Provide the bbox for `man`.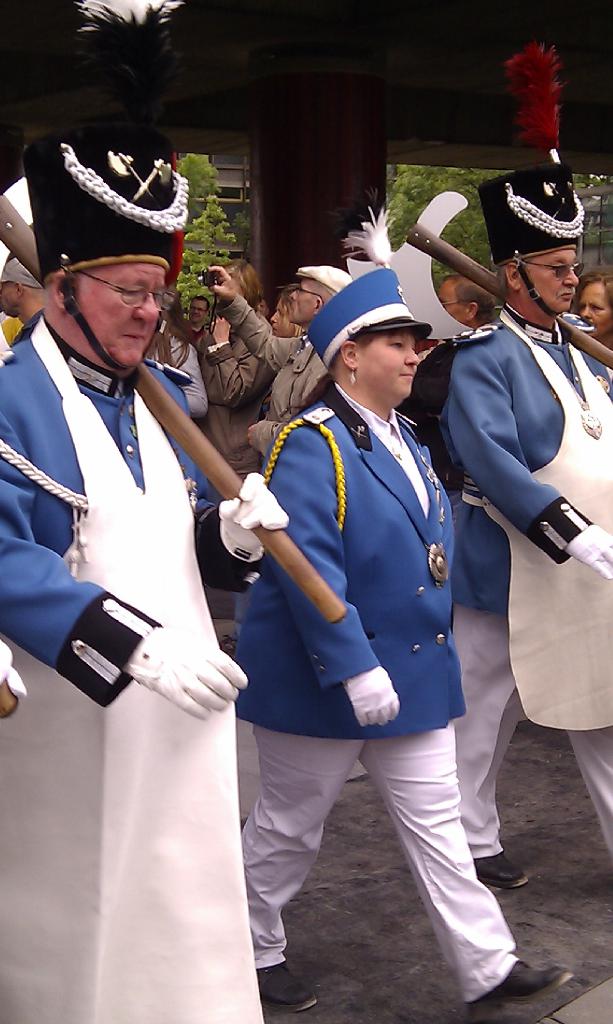
box=[412, 276, 495, 370].
